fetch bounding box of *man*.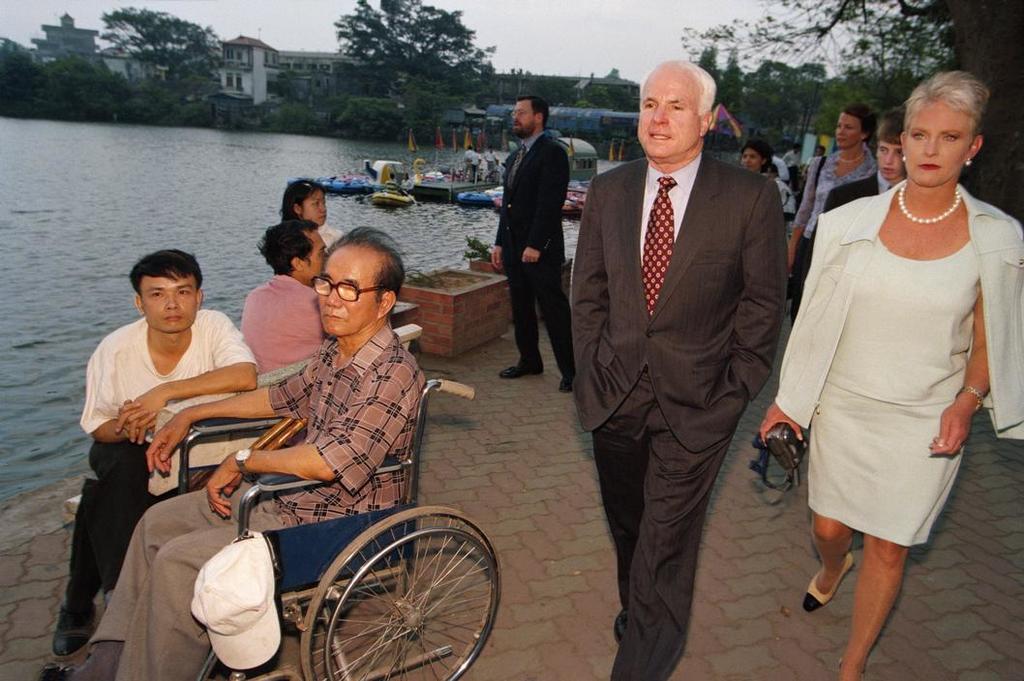
Bbox: l=481, t=93, r=569, b=402.
